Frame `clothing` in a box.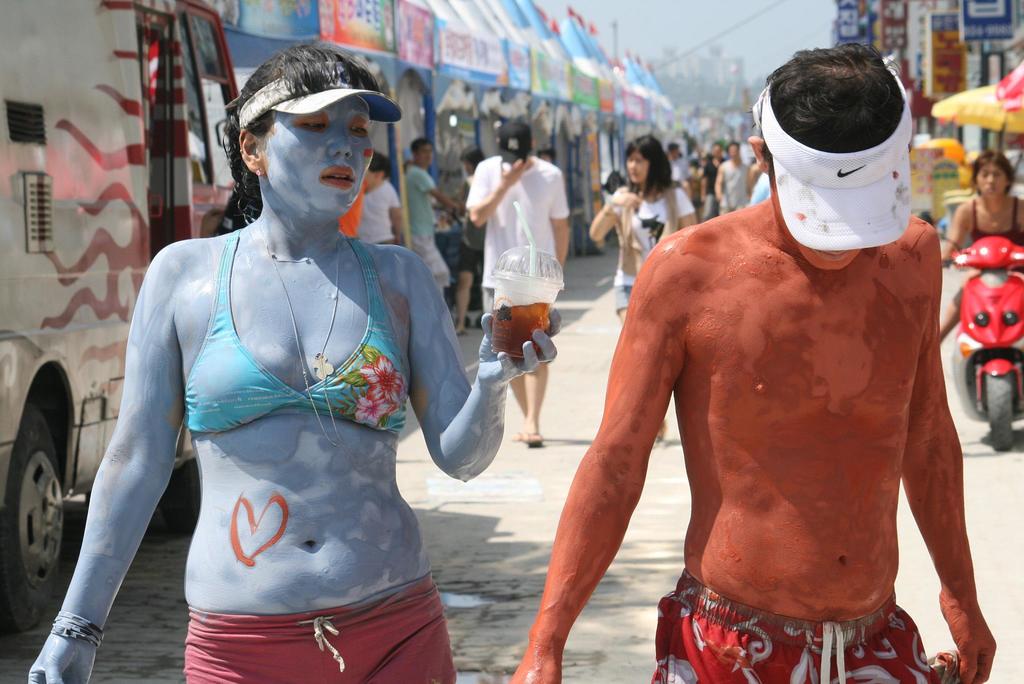
<region>396, 153, 458, 295</region>.
